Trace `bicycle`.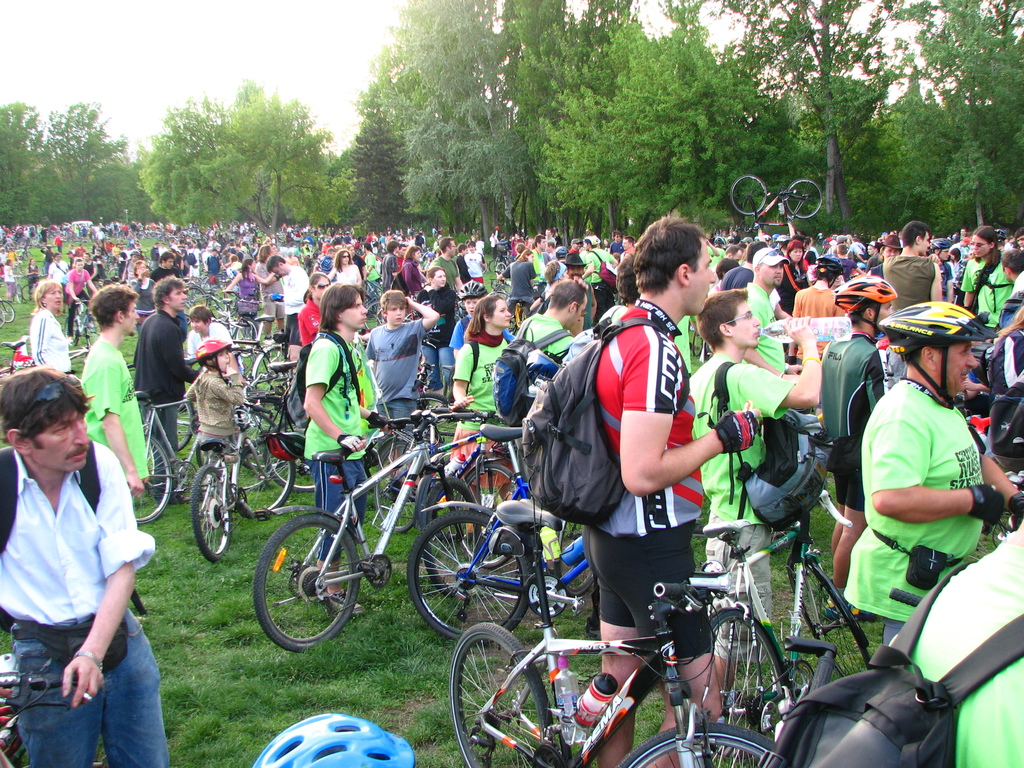
Traced to BBox(451, 531, 794, 767).
